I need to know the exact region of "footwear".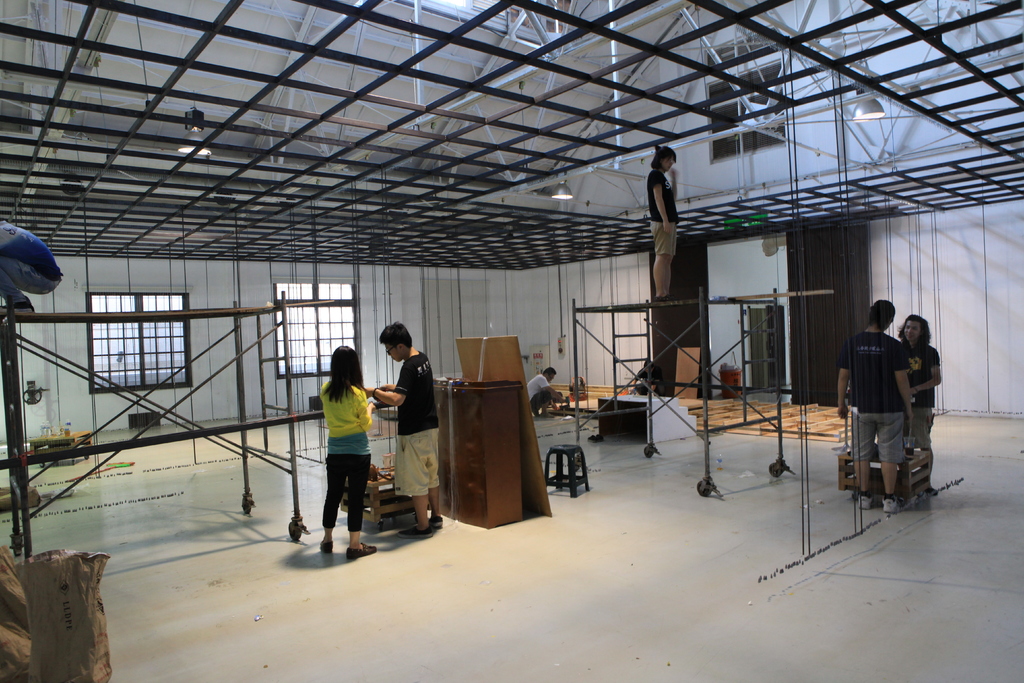
Region: {"left": 394, "top": 524, "right": 435, "bottom": 540}.
